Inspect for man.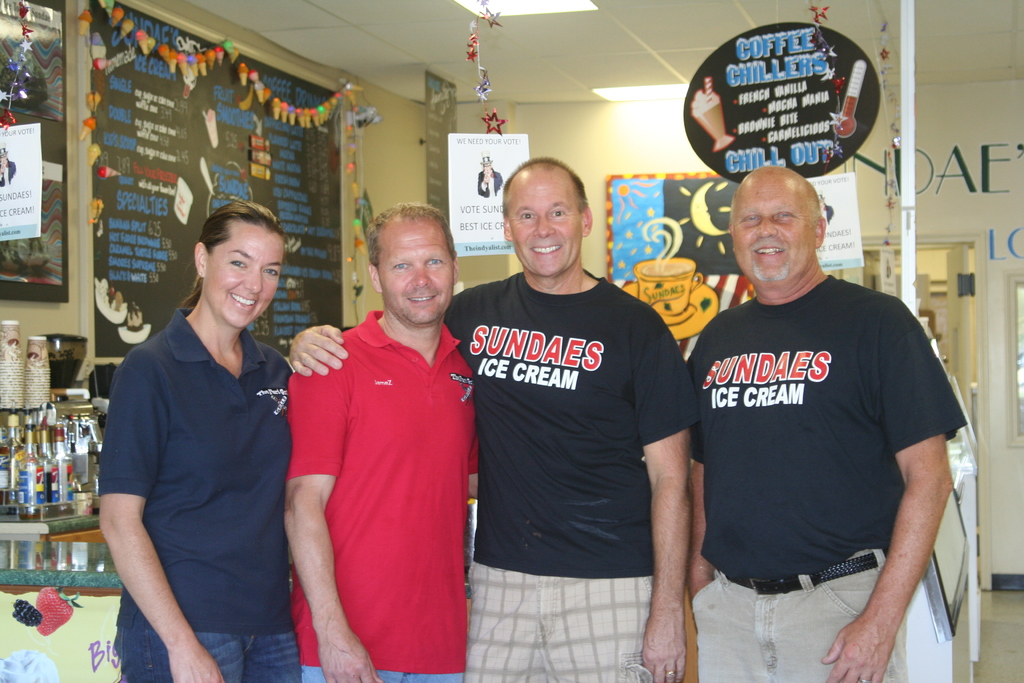
Inspection: left=275, top=153, right=703, bottom=682.
